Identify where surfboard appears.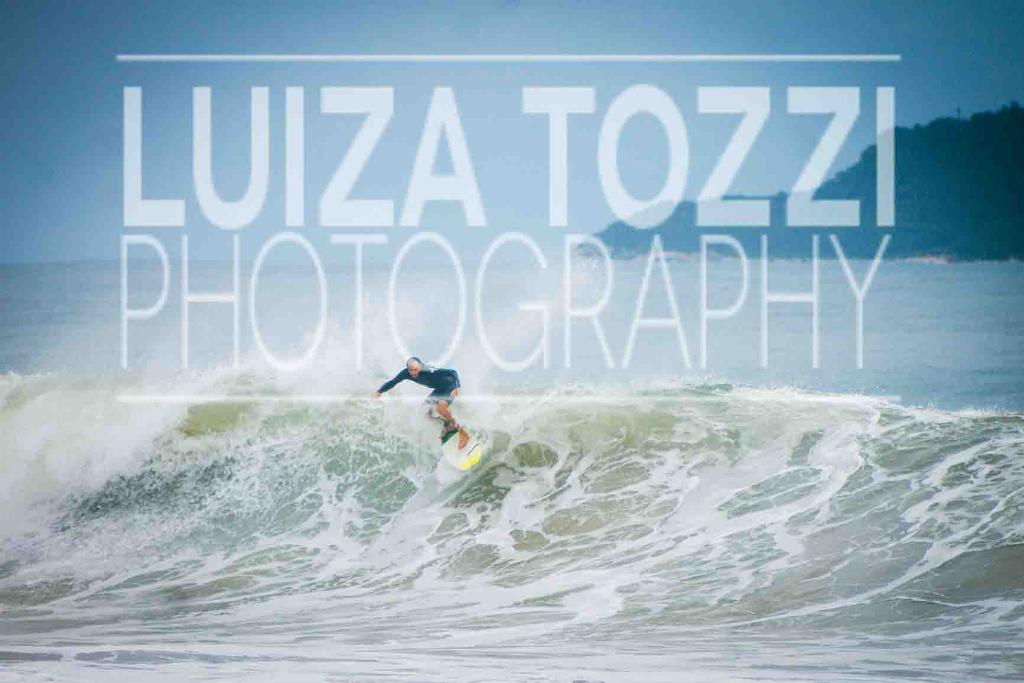
Appears at bbox(442, 423, 483, 470).
